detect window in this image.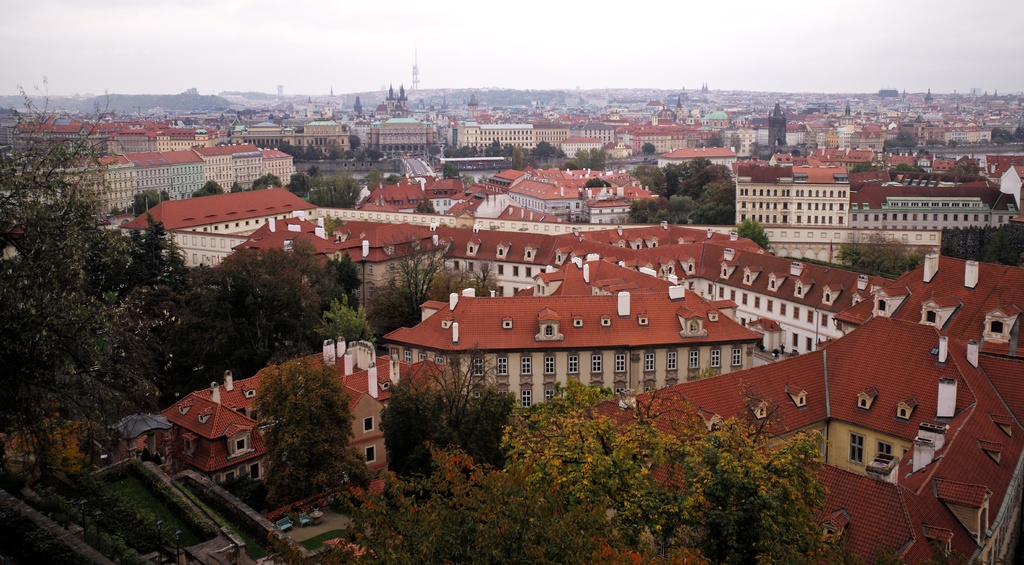
Detection: <box>543,350,555,375</box>.
